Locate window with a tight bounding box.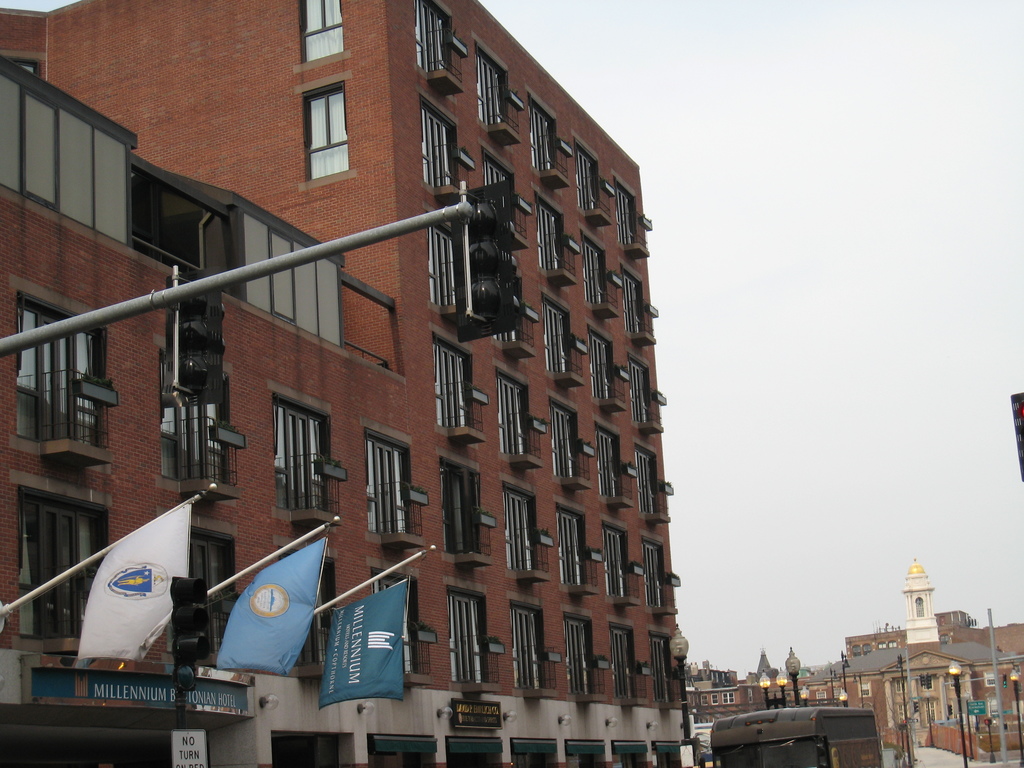
box=[157, 510, 237, 673].
